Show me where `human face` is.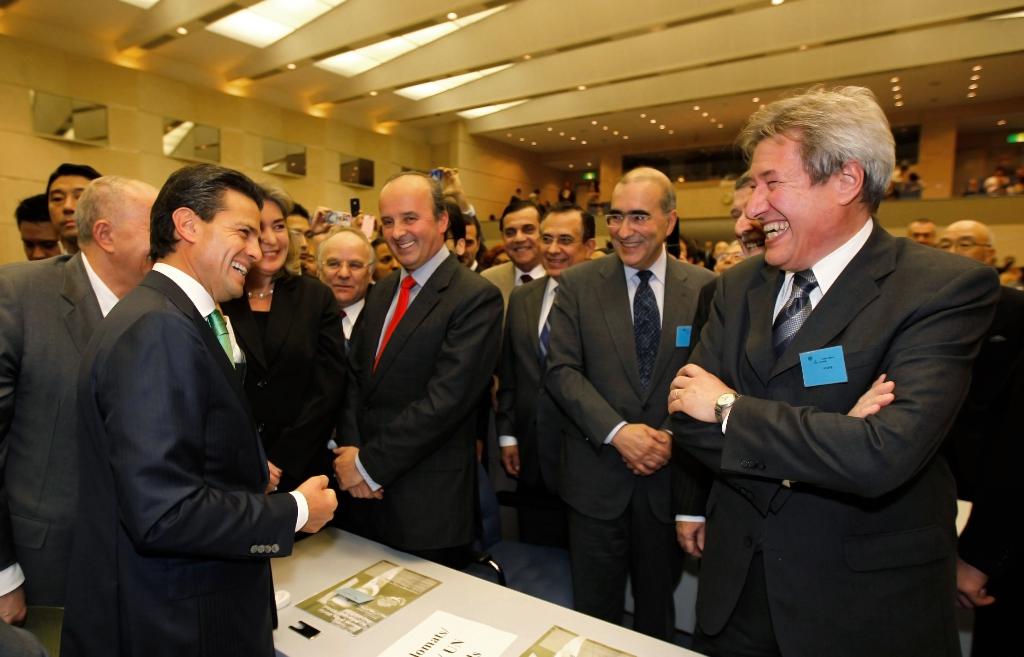
`human face` is at 287,219,311,265.
